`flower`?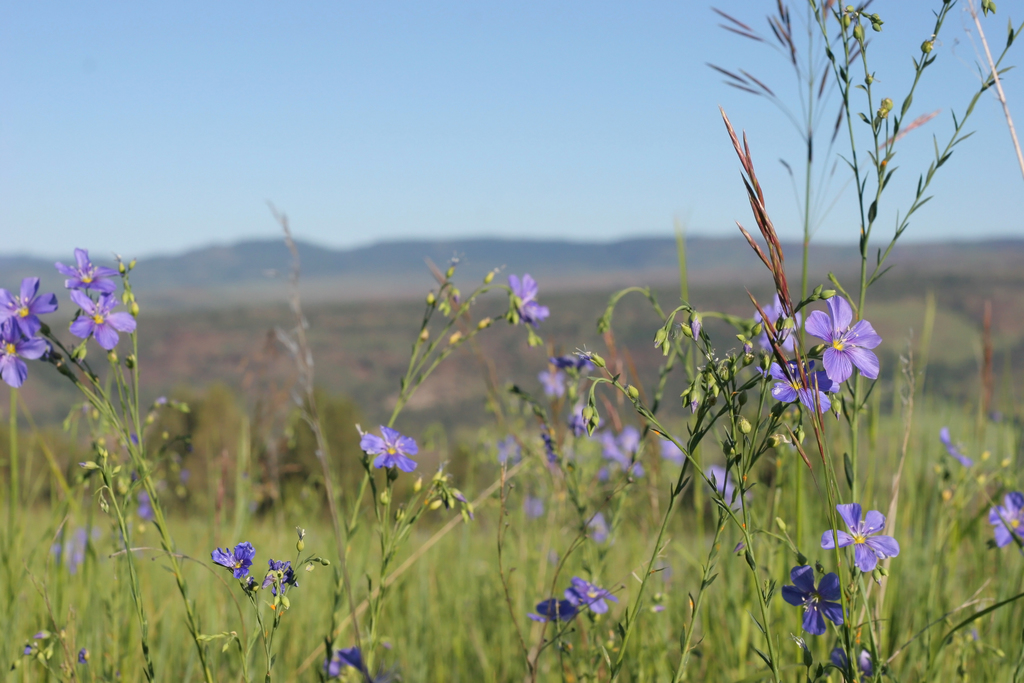
x1=534 y1=580 x2=621 y2=626
